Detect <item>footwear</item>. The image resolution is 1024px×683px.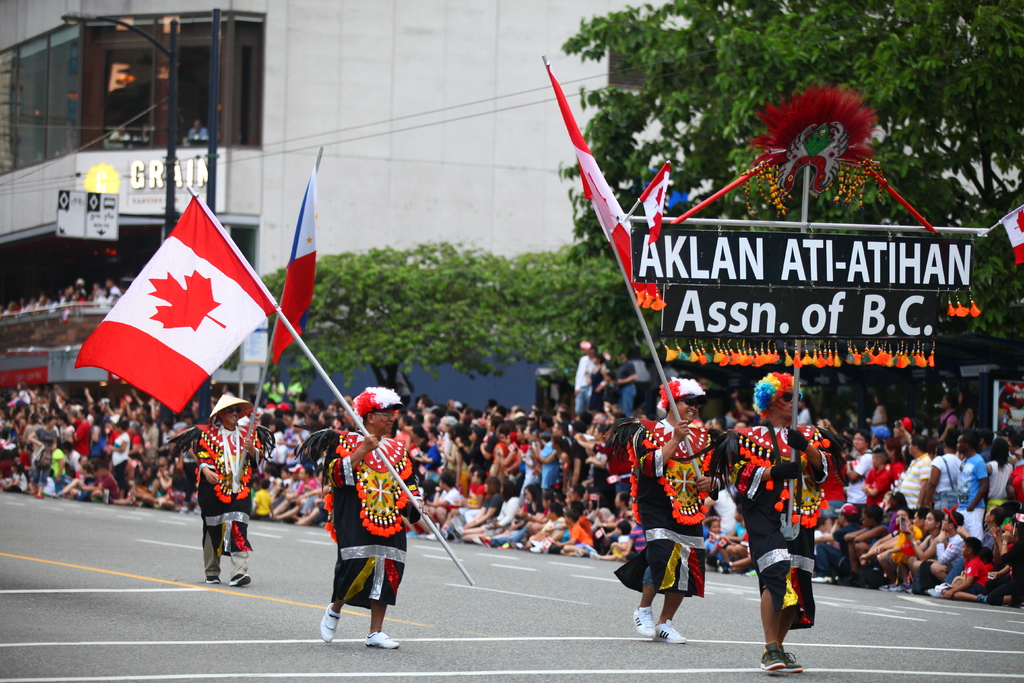
657 619 688 643.
